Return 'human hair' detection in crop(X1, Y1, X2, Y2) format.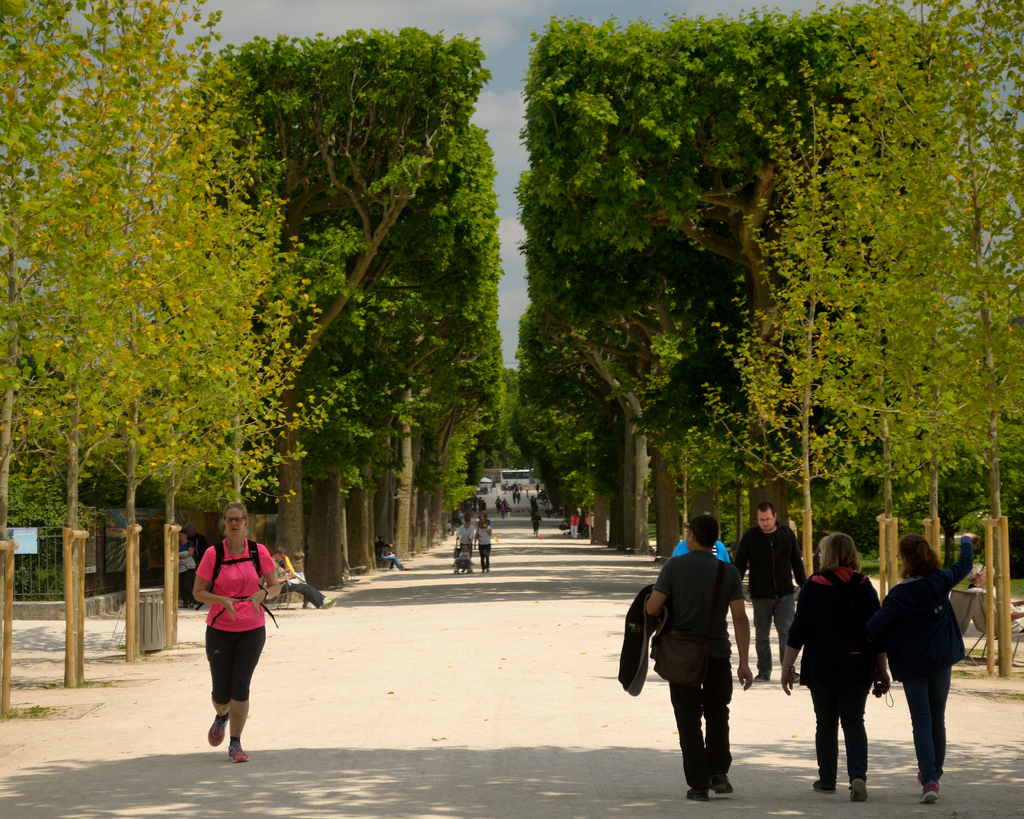
crop(465, 519, 468, 520).
